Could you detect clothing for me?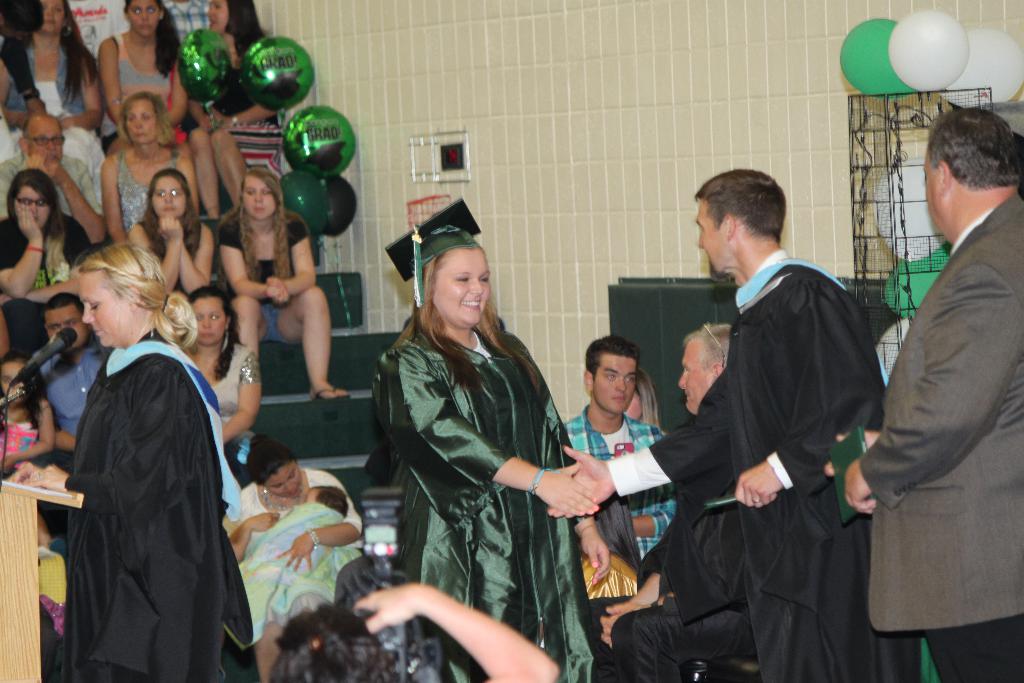
Detection result: l=865, t=188, r=1023, b=682.
